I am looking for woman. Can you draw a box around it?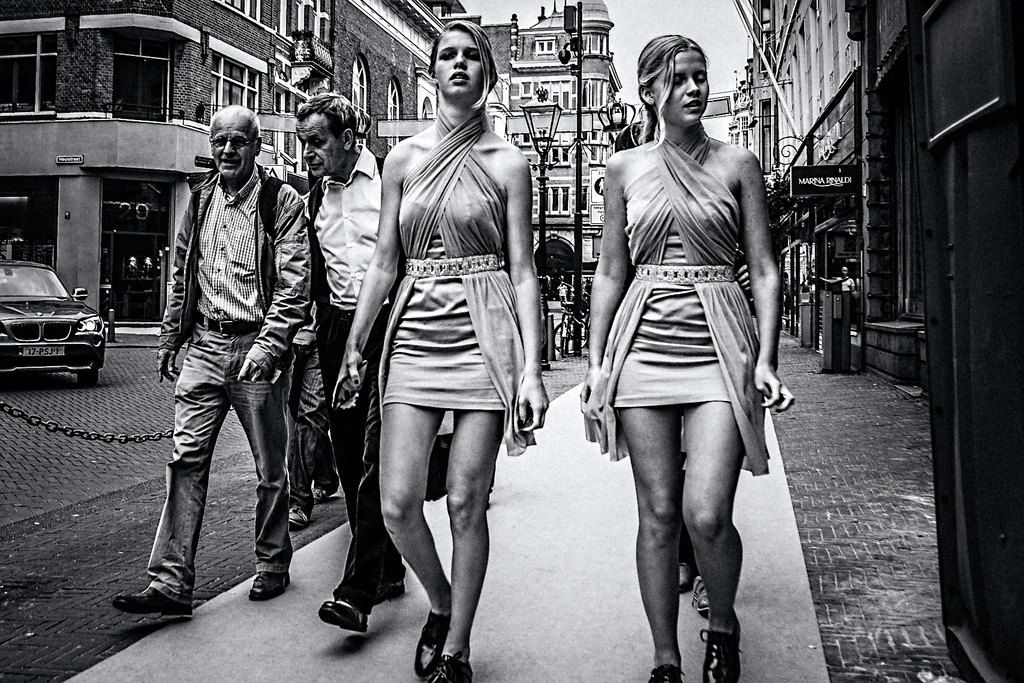
Sure, the bounding box is crop(572, 25, 797, 665).
